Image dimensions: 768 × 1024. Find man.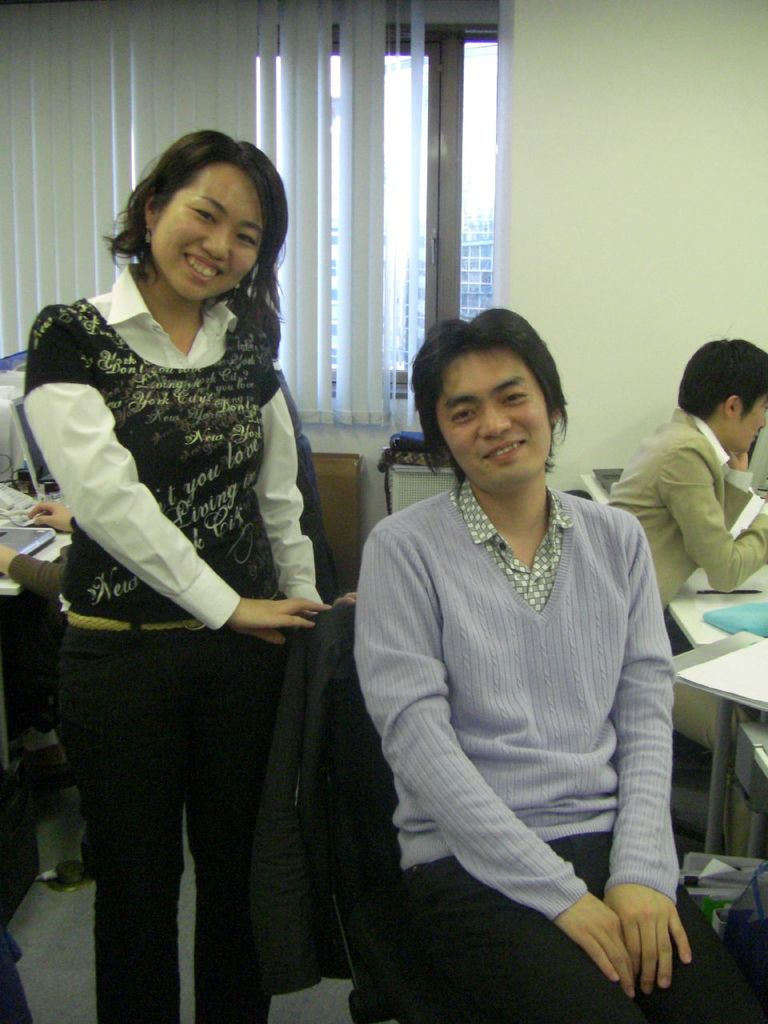
crop(604, 344, 767, 652).
